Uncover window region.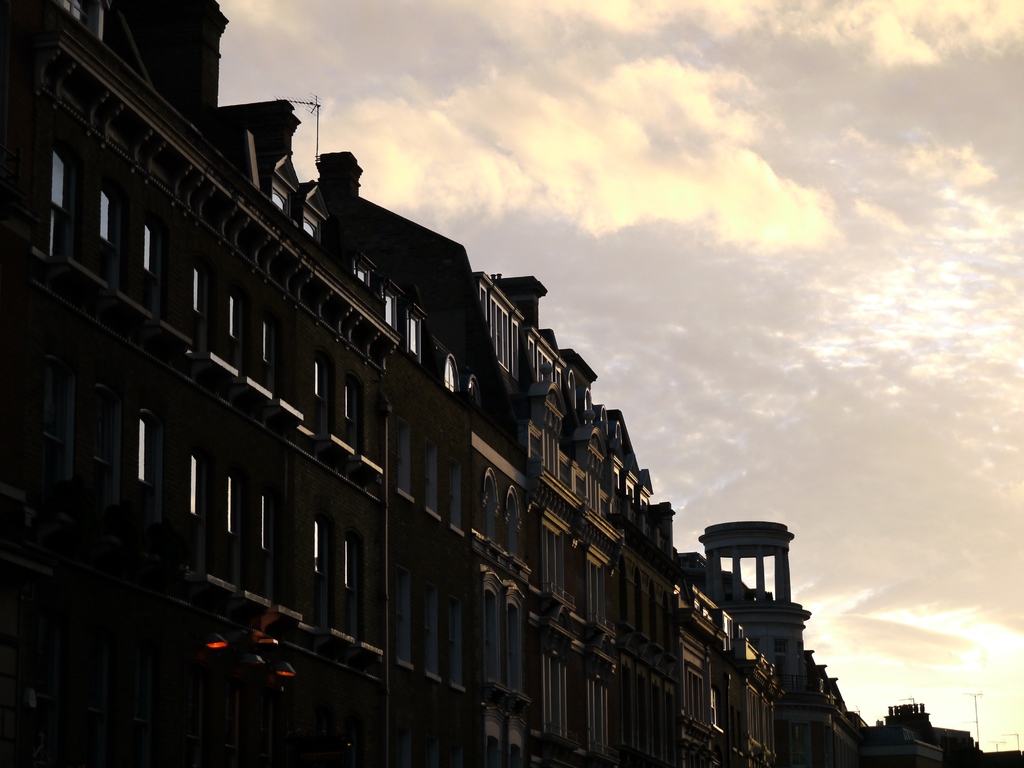
Uncovered: <bbox>92, 184, 123, 247</bbox>.
